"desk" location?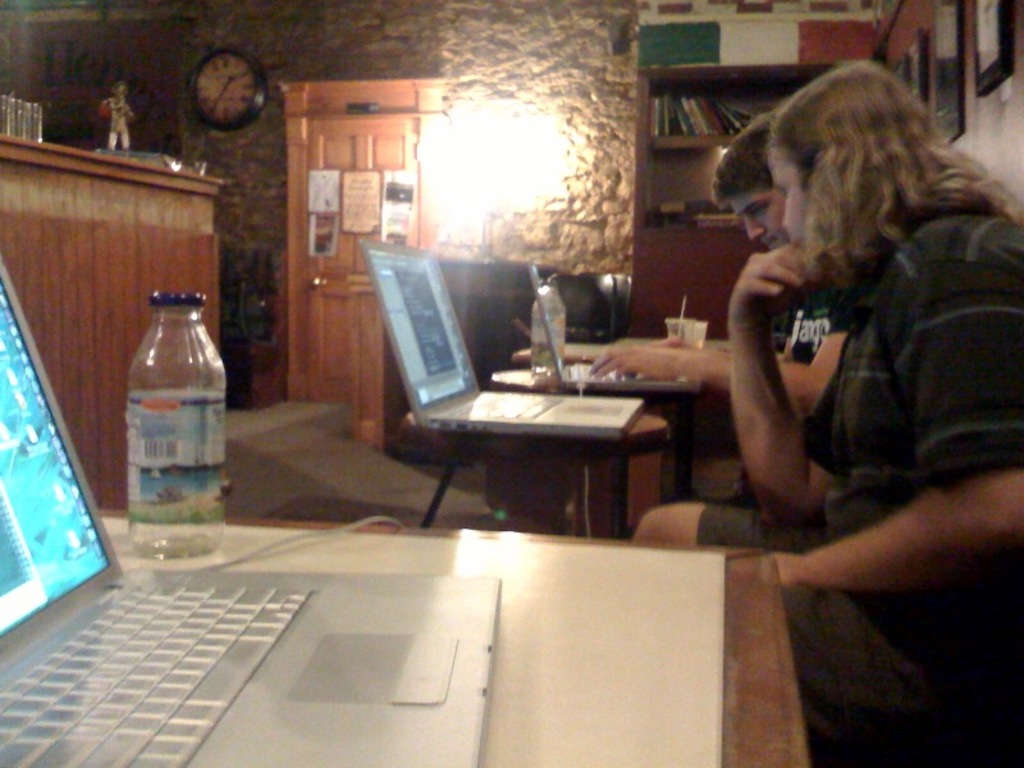
detection(95, 503, 809, 765)
